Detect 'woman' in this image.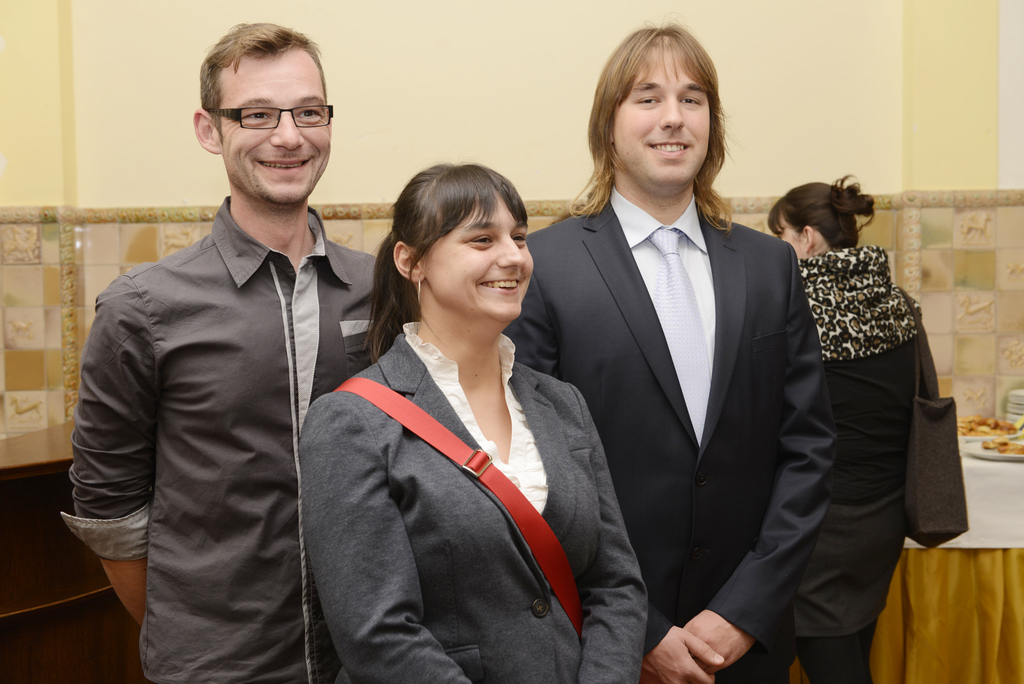
Detection: crop(710, 170, 931, 683).
